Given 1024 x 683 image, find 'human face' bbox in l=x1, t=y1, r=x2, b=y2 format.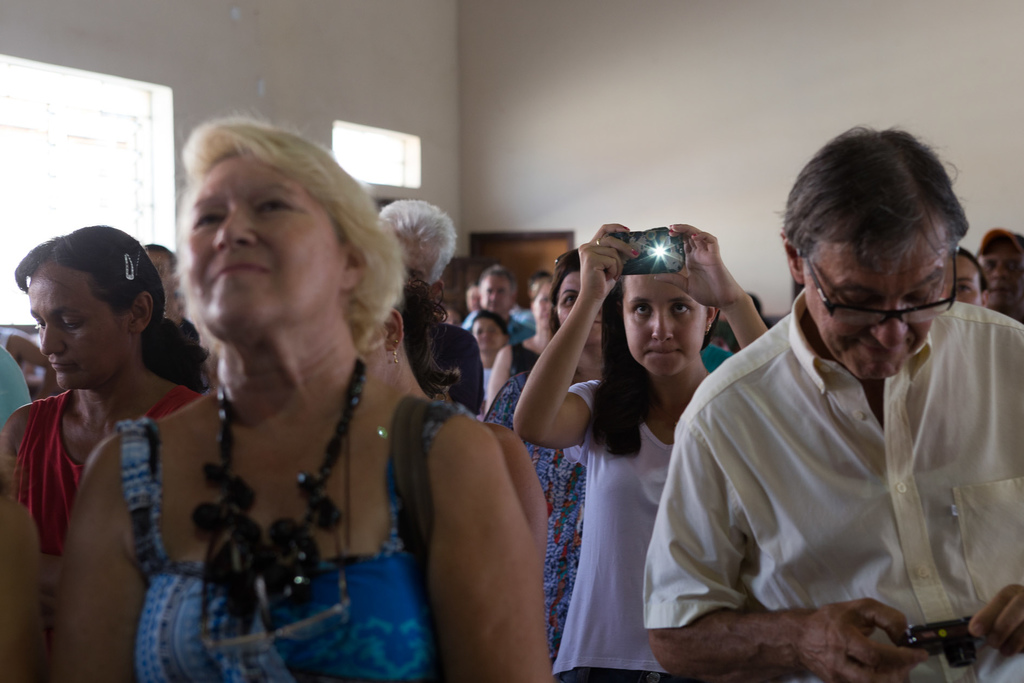
l=548, t=264, r=608, b=344.
